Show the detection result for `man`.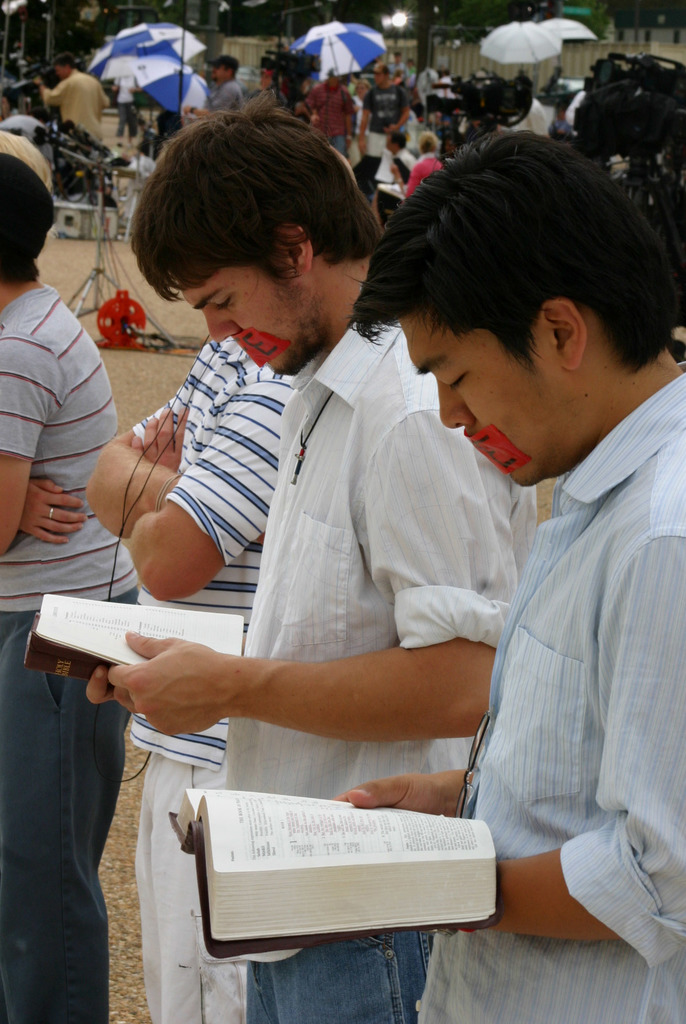
<region>125, 118, 532, 1023</region>.
